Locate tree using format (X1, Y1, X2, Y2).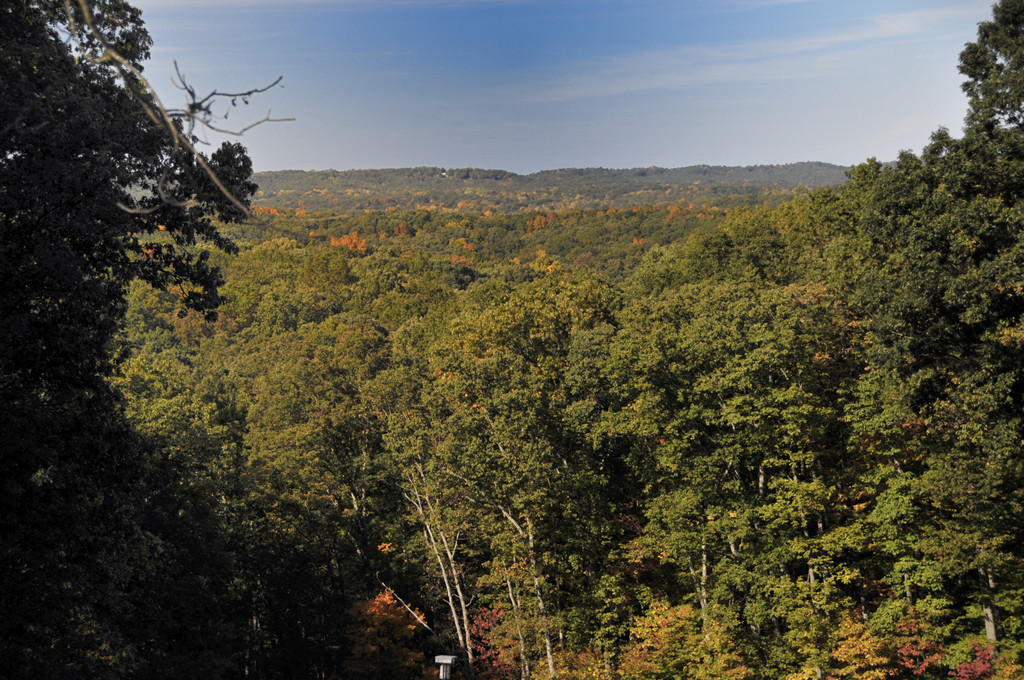
(836, 0, 1023, 329).
